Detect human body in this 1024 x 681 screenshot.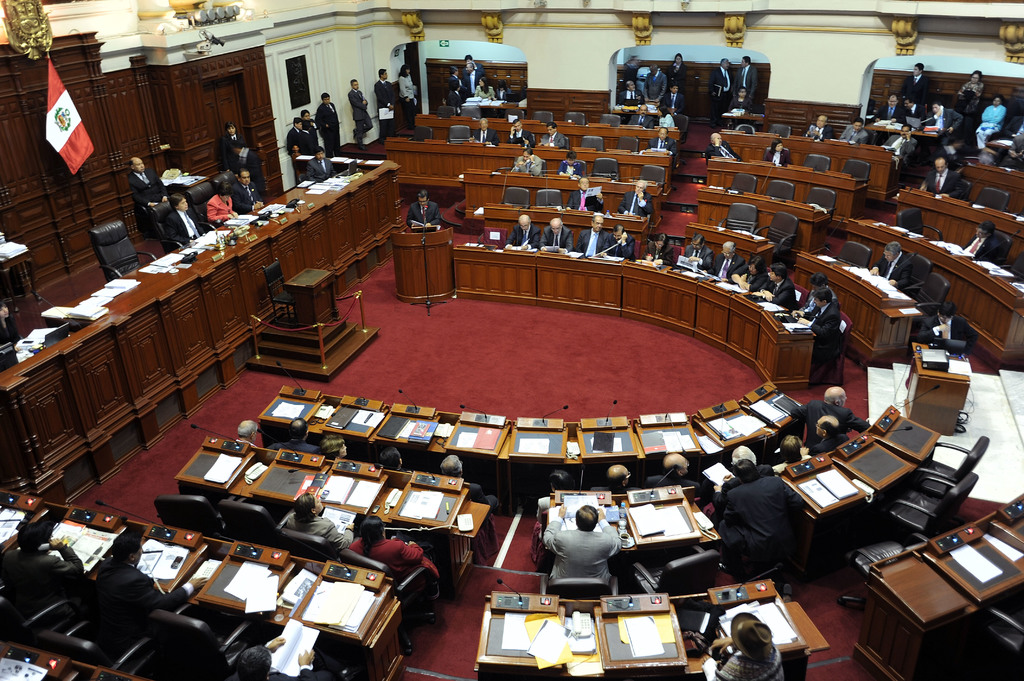
Detection: [left=226, top=135, right=246, bottom=168].
